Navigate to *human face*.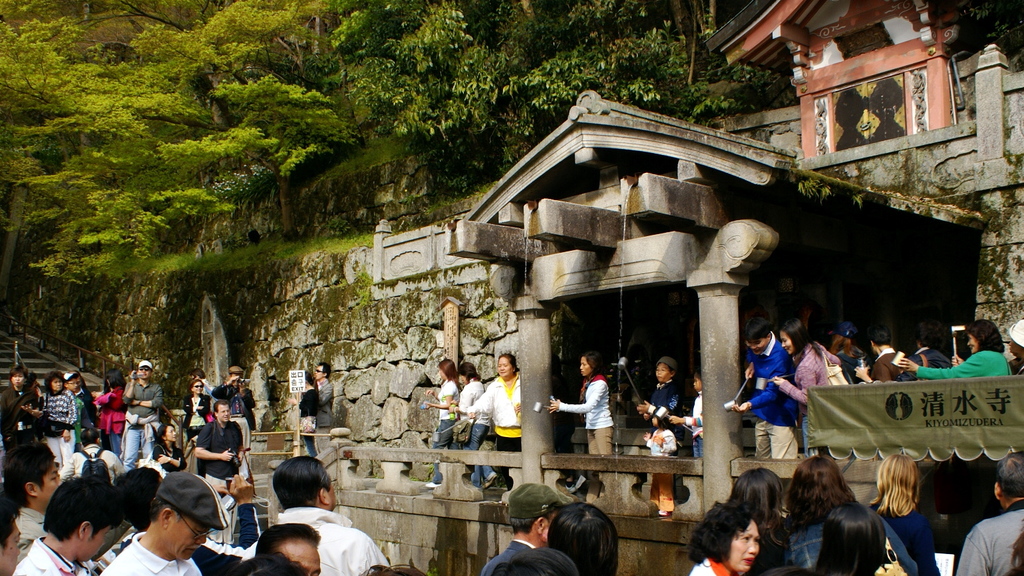
Navigation target: {"left": 655, "top": 366, "right": 669, "bottom": 382}.
